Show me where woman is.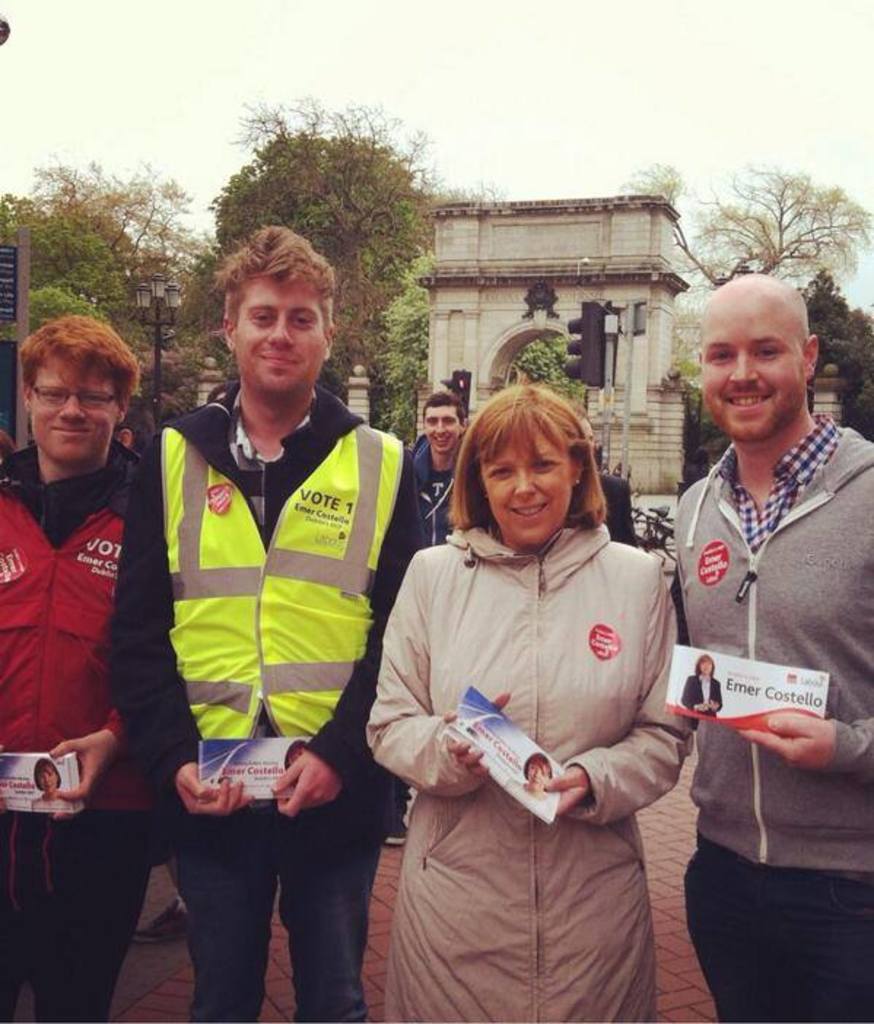
woman is at (363,372,696,1020).
